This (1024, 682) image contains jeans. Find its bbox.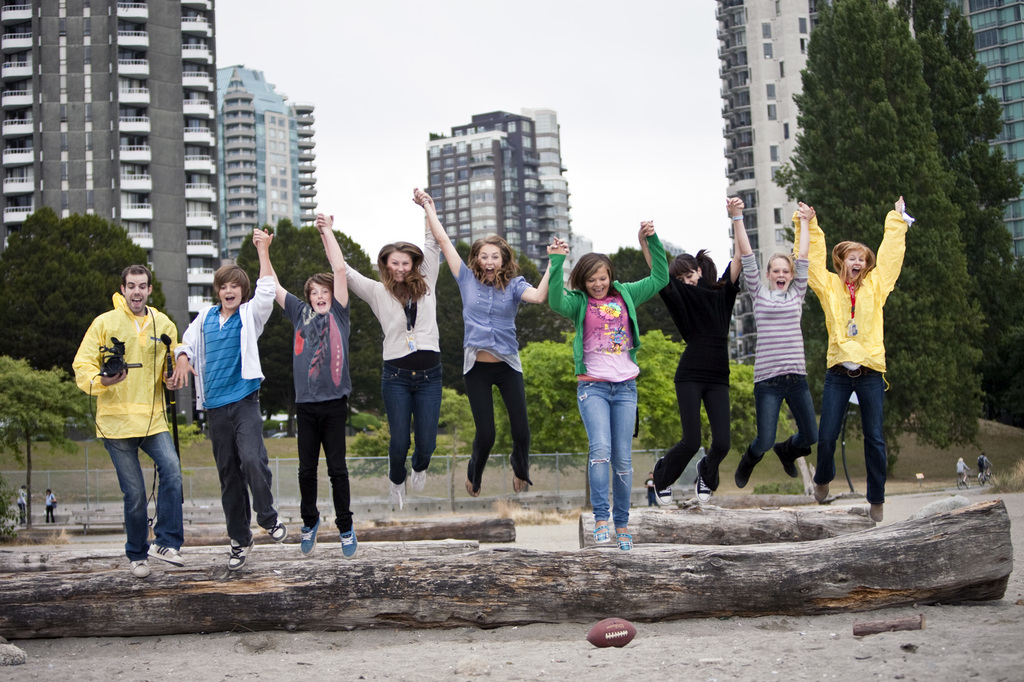
380/361/439/485.
